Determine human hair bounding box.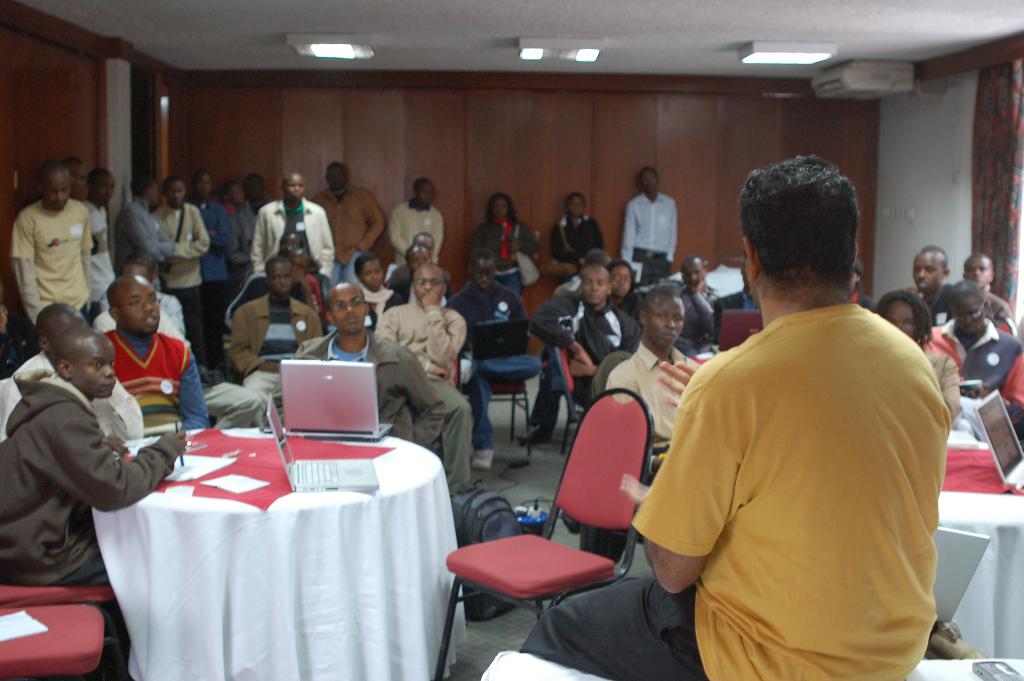
Determined: Rect(566, 193, 588, 209).
